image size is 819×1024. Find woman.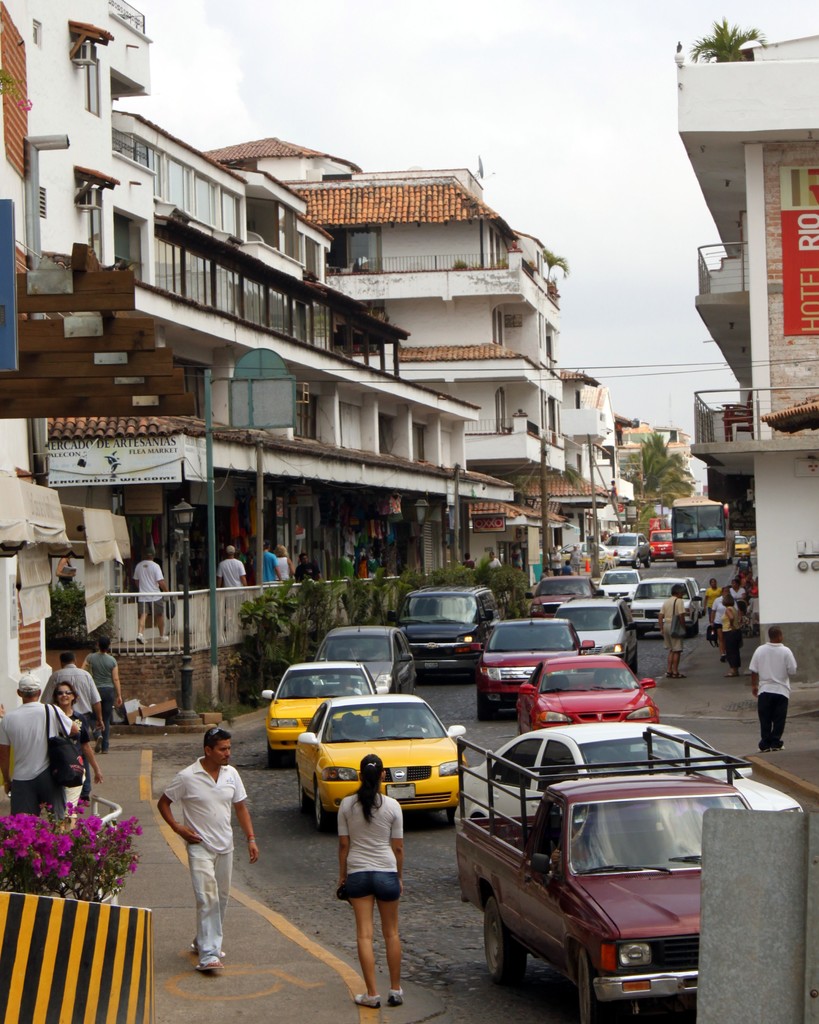
left=82, top=632, right=122, bottom=756.
